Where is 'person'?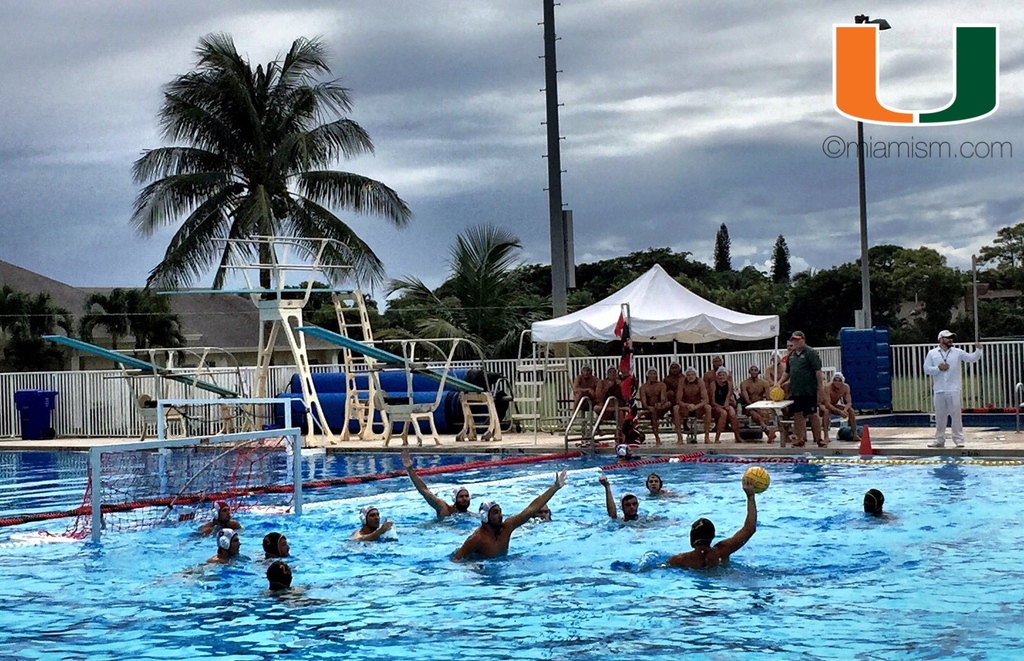
left=199, top=496, right=241, bottom=532.
